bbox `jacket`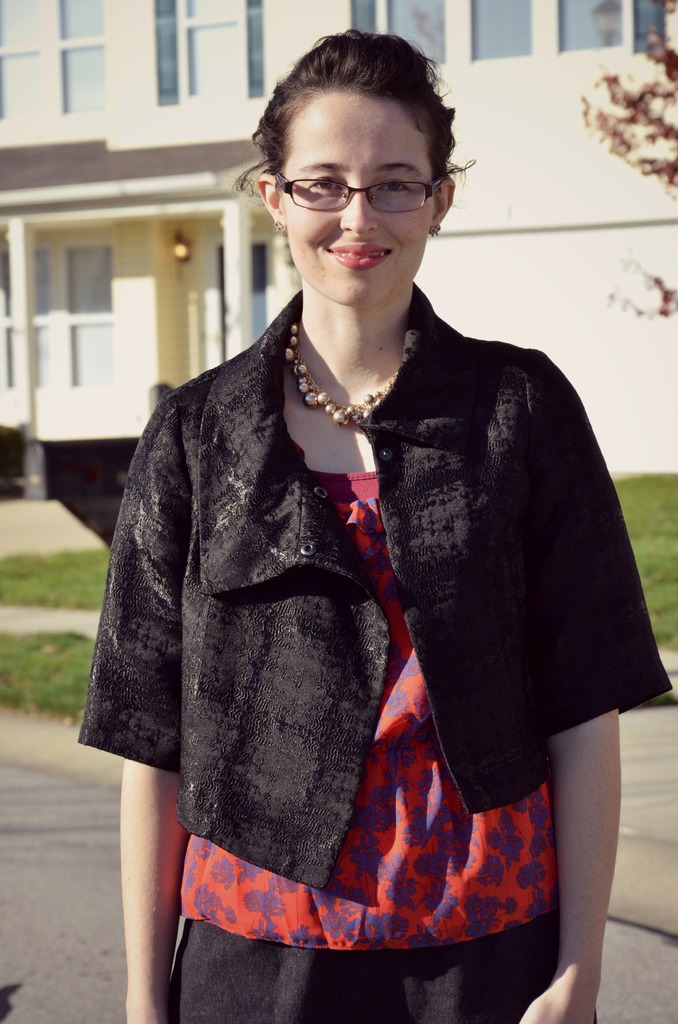
74,285,672,884
